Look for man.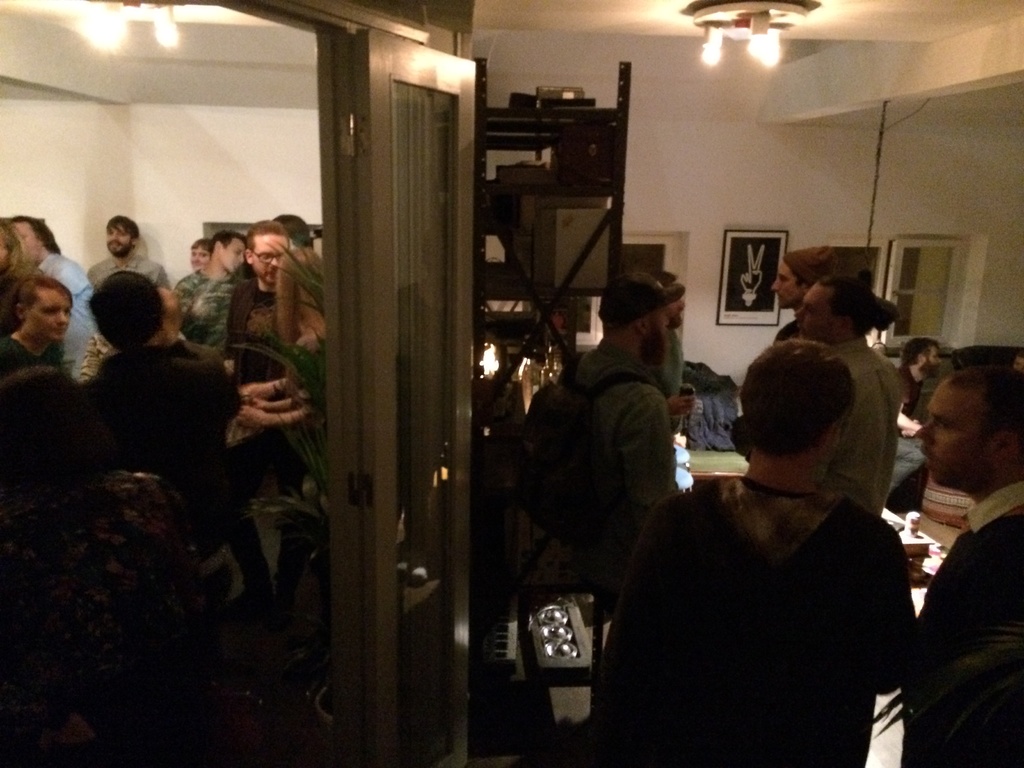
Found: 232, 219, 294, 378.
